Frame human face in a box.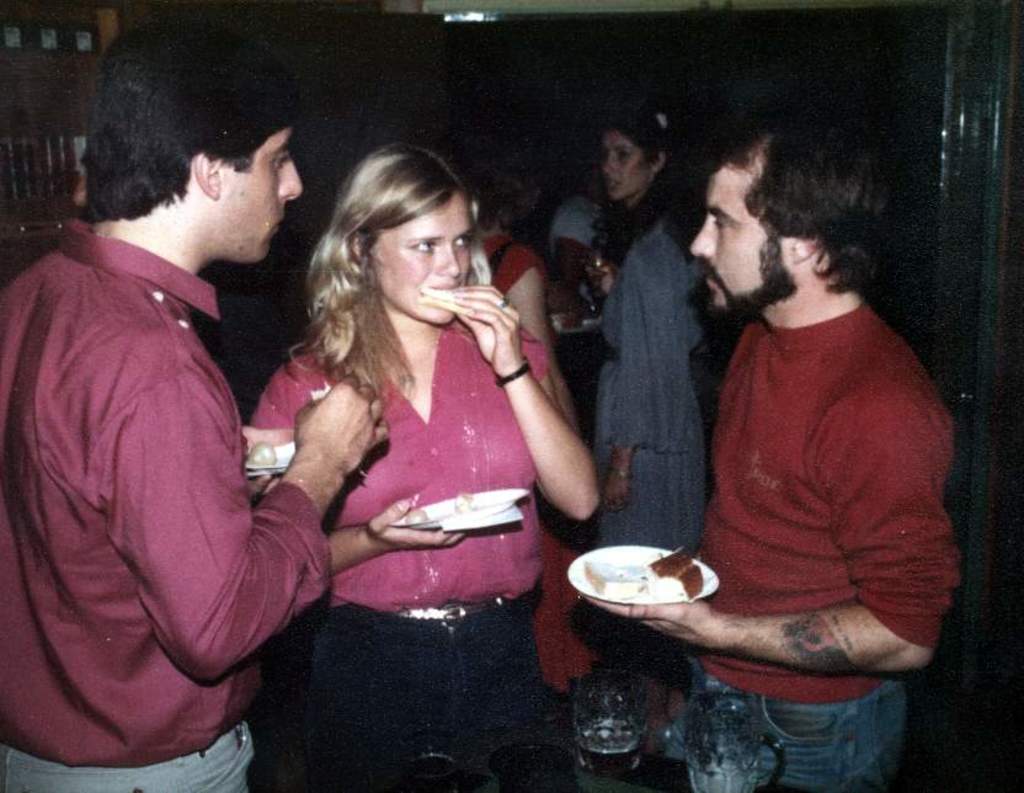
366, 191, 468, 321.
